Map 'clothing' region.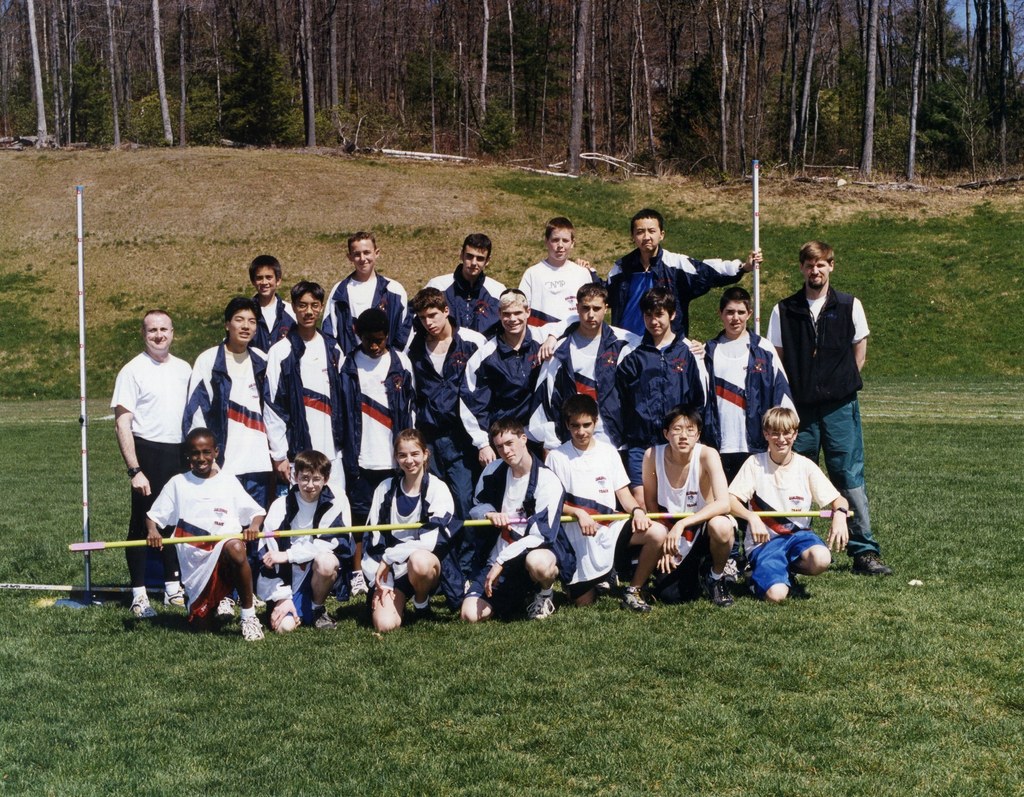
Mapped to BBox(257, 488, 353, 609).
